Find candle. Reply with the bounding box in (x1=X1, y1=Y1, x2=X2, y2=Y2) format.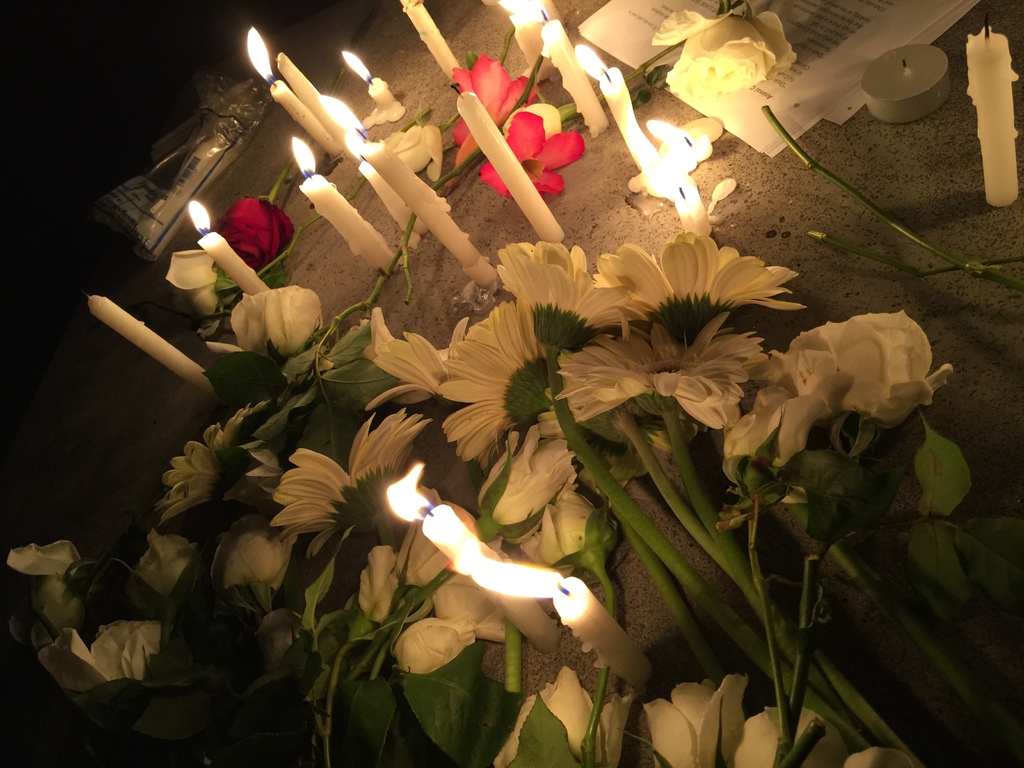
(x1=970, y1=8, x2=1018, y2=204).
